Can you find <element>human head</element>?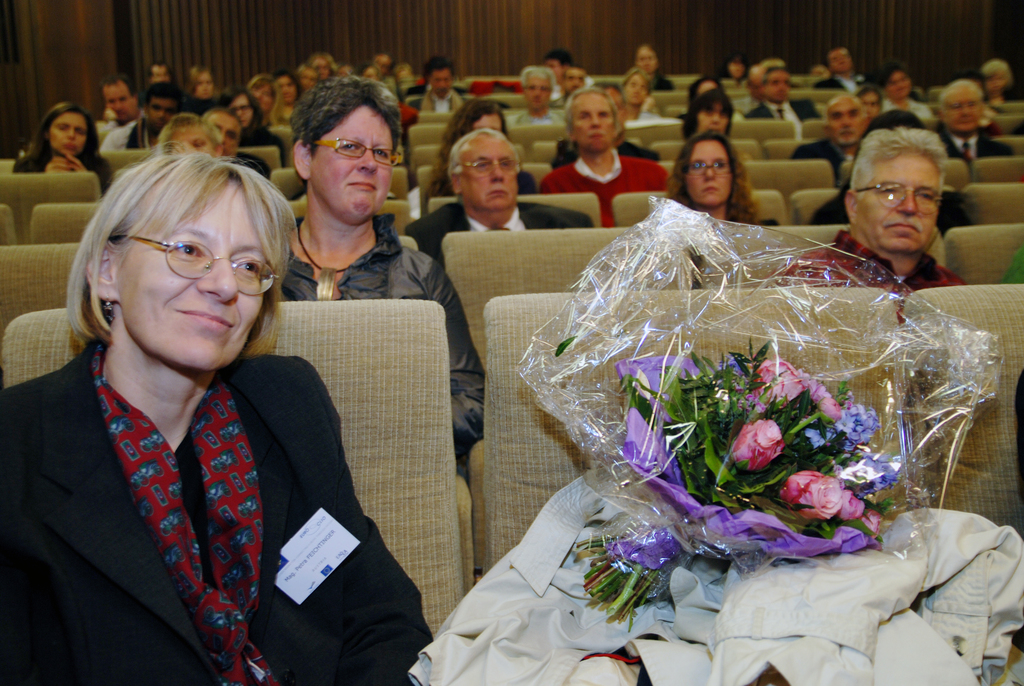
Yes, bounding box: [left=563, top=67, right=589, bottom=93].
